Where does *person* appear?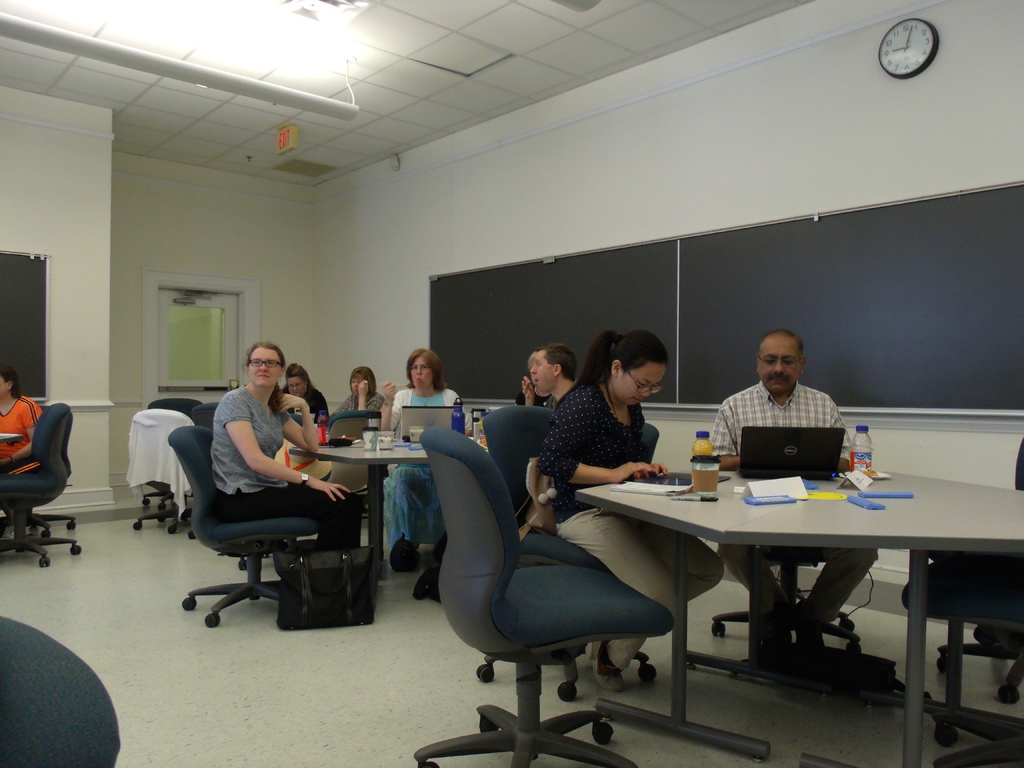
Appears at 194/328/350/628.
